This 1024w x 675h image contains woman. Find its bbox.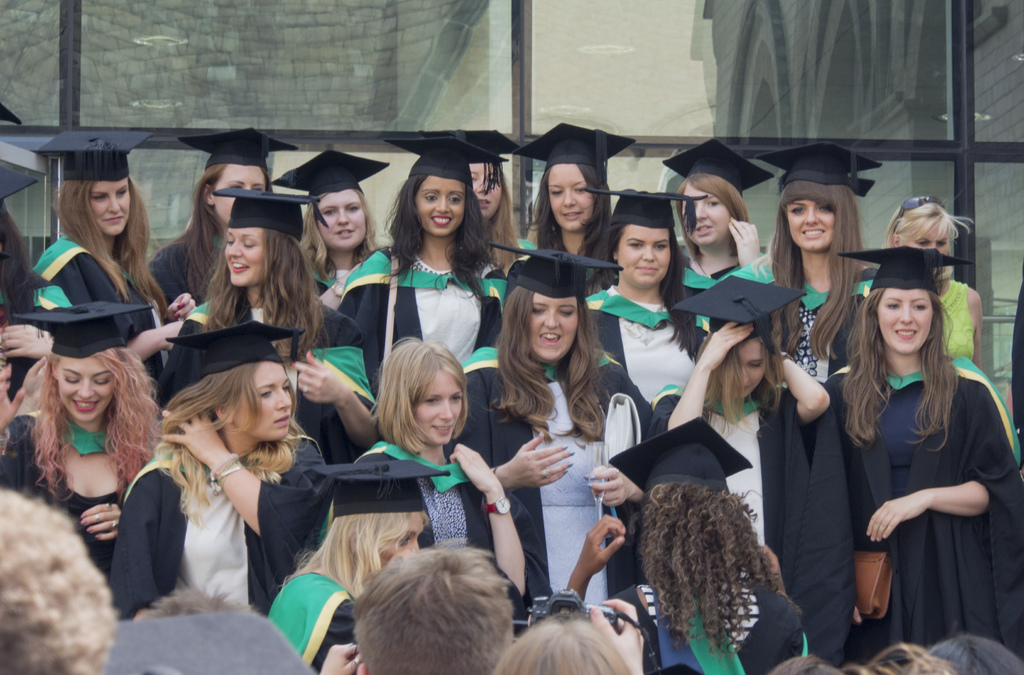
locate(147, 125, 300, 315).
